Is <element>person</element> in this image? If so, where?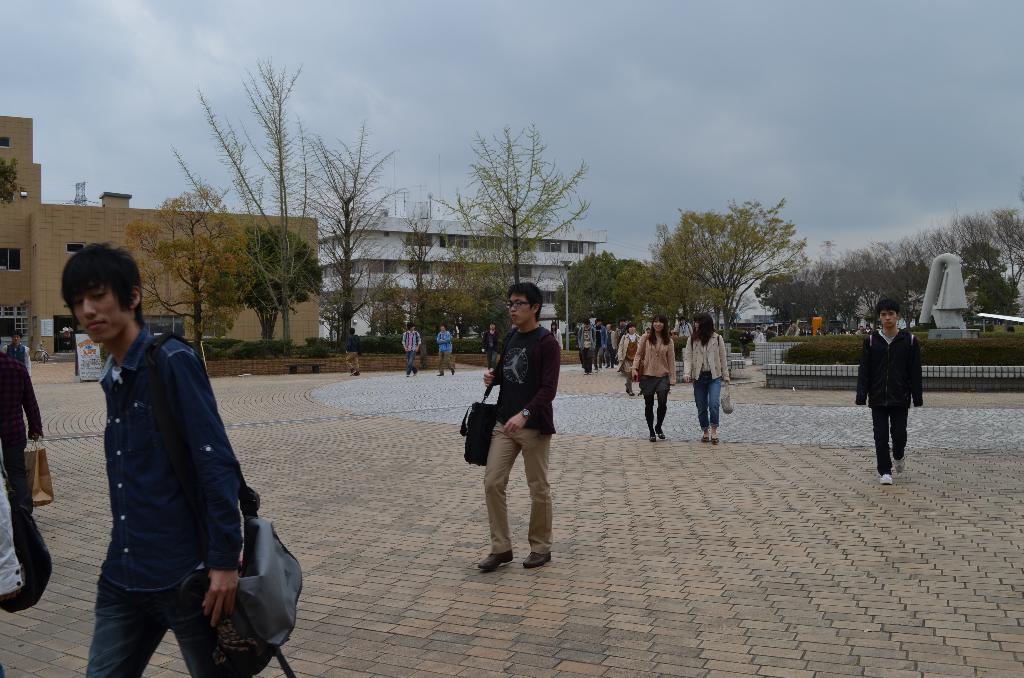
Yes, at Rect(0, 330, 28, 362).
